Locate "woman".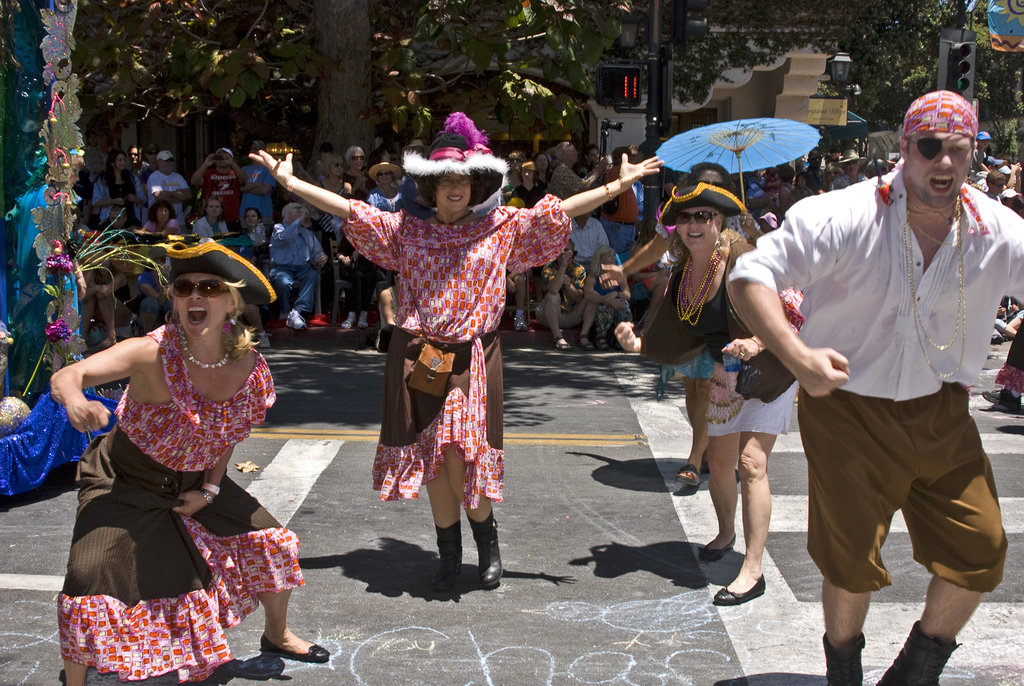
Bounding box: left=130, top=245, right=175, bottom=331.
